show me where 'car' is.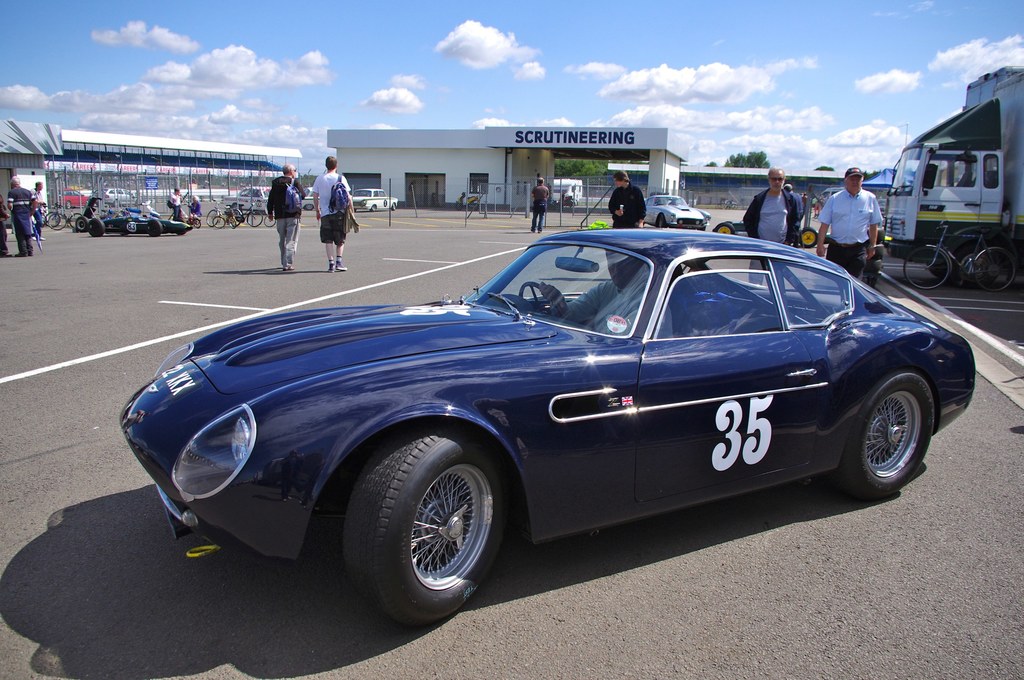
'car' is at [300, 187, 320, 209].
